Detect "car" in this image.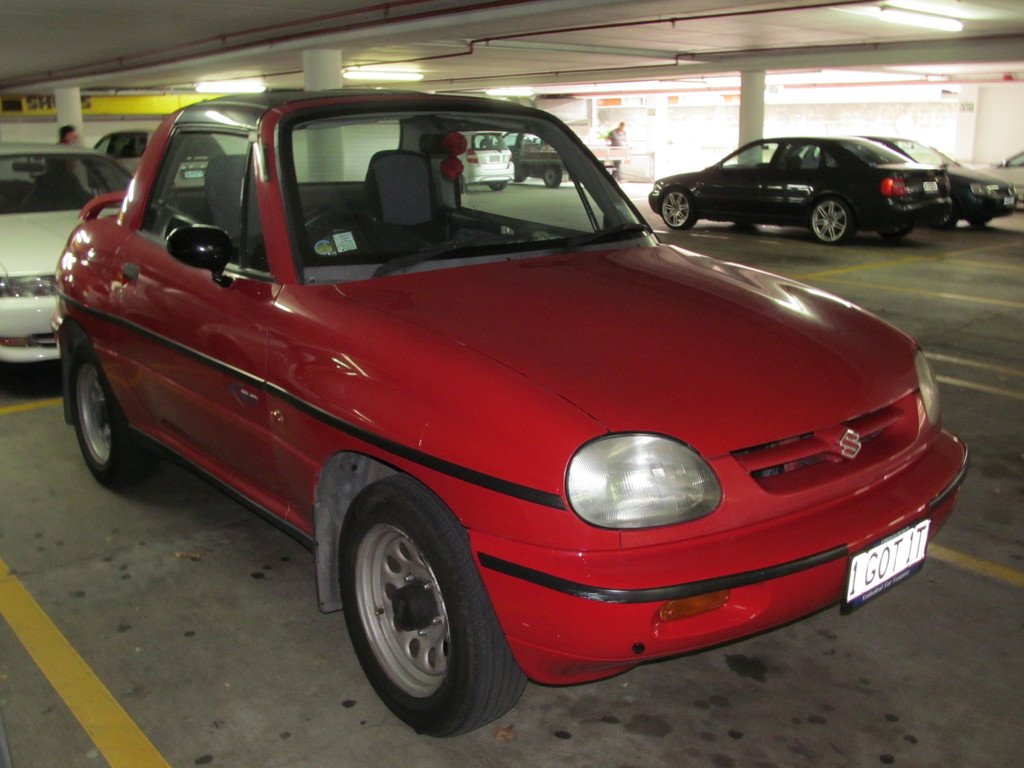
Detection: [left=970, top=147, right=1023, bottom=213].
